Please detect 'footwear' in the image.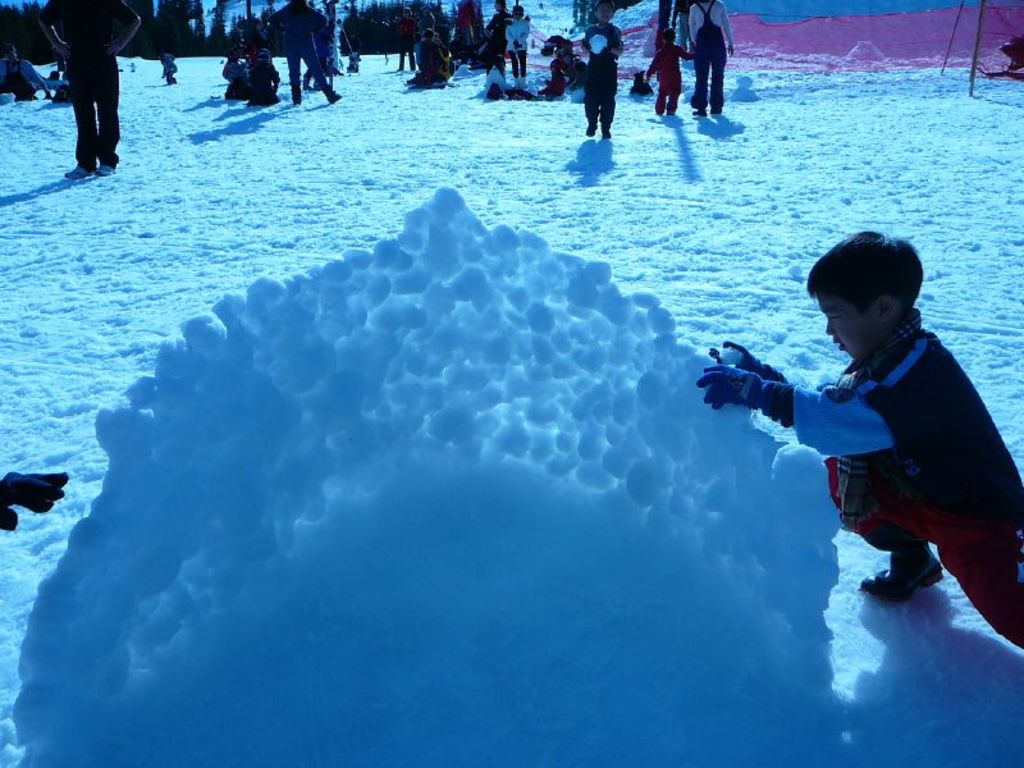
select_region(64, 165, 91, 183).
